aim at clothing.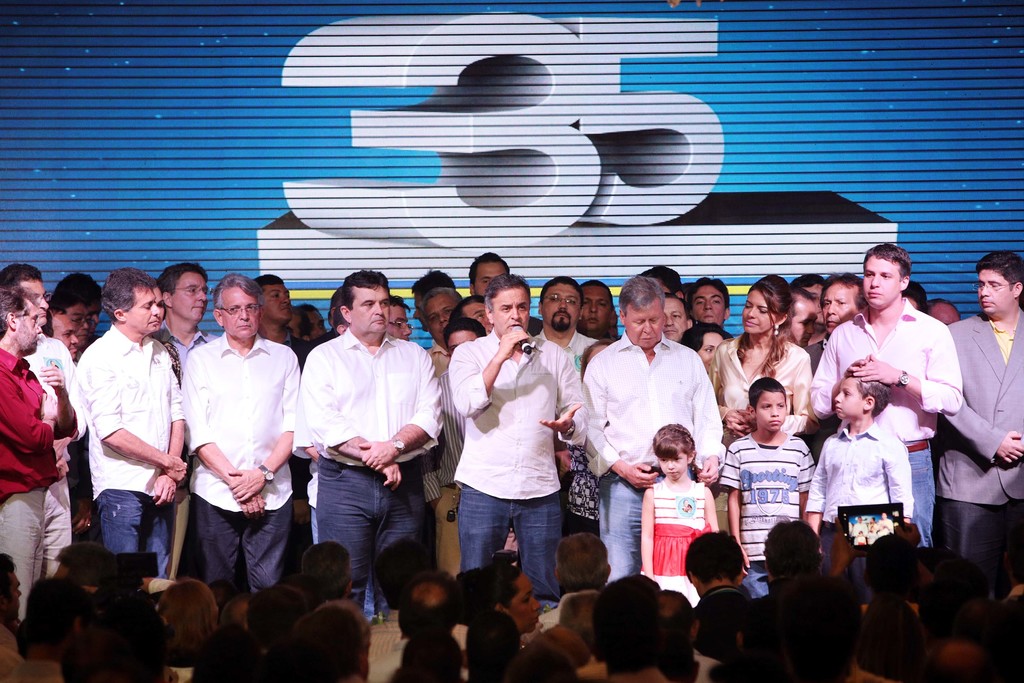
Aimed at x1=708 y1=334 x2=815 y2=438.
